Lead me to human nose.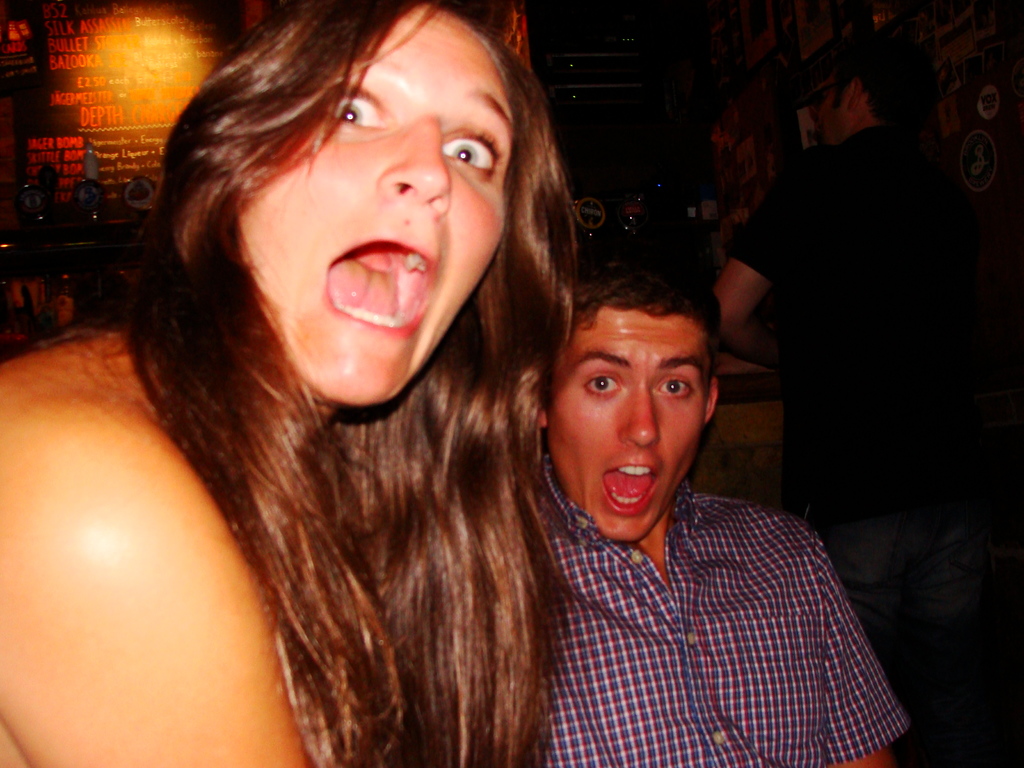
Lead to left=376, top=114, right=448, bottom=214.
